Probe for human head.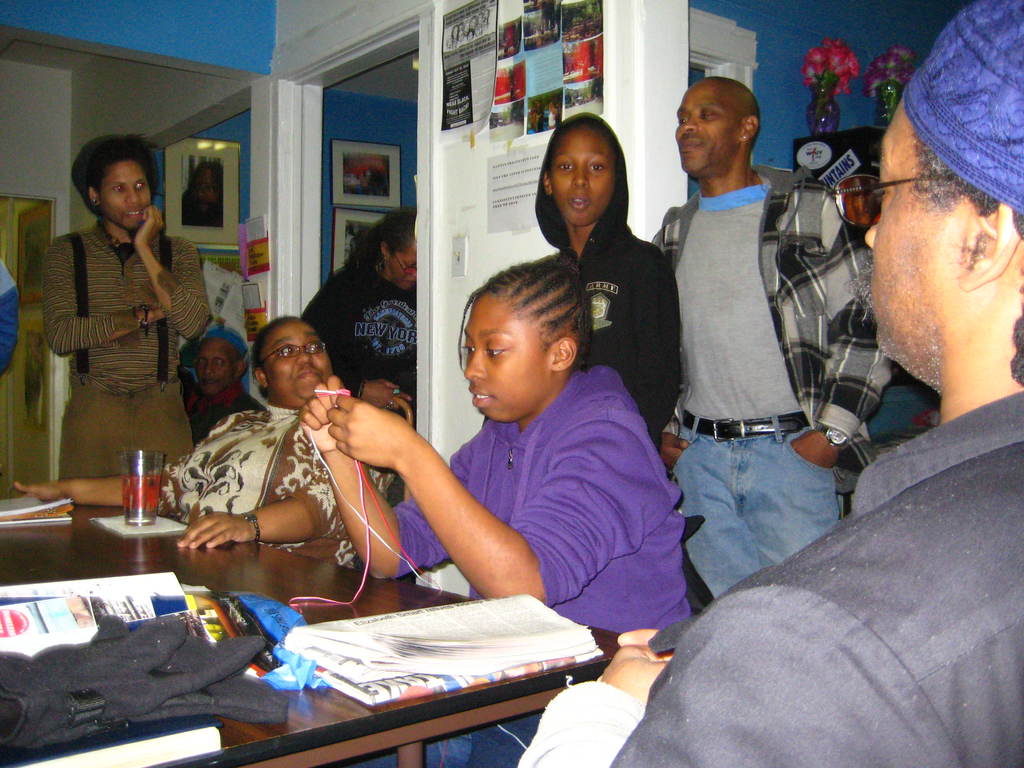
Probe result: [861, 0, 1023, 394].
